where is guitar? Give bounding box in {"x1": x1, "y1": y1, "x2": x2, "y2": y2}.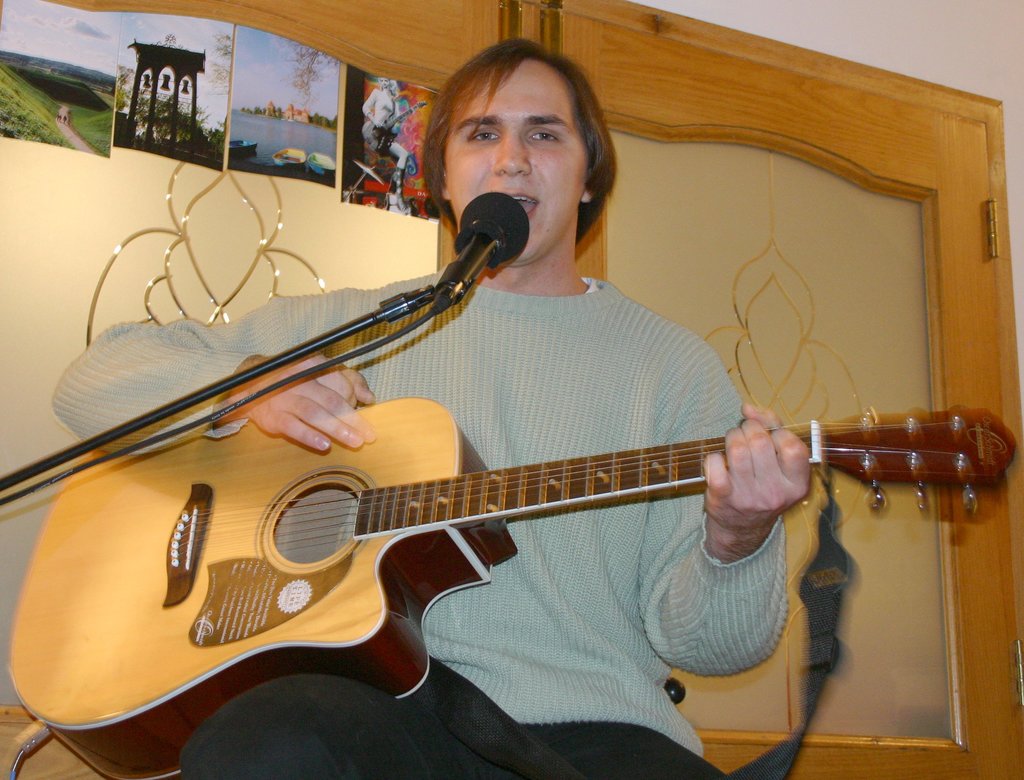
{"x1": 28, "y1": 277, "x2": 1017, "y2": 770}.
